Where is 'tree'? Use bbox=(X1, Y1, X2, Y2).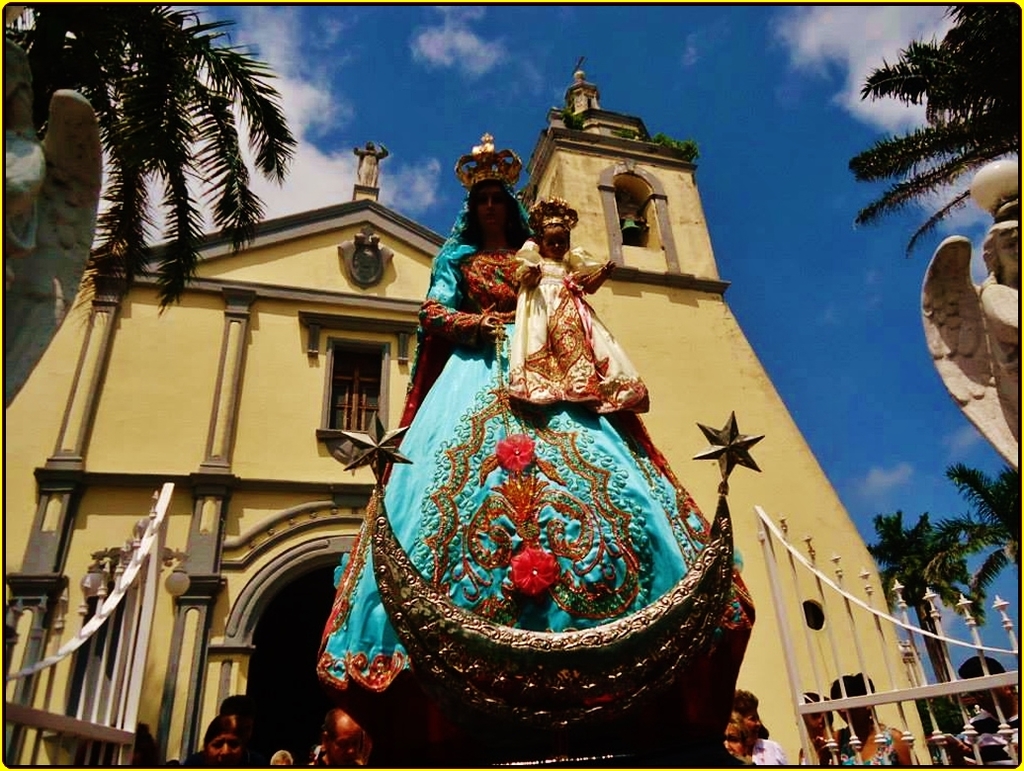
bbox=(867, 510, 979, 746).
